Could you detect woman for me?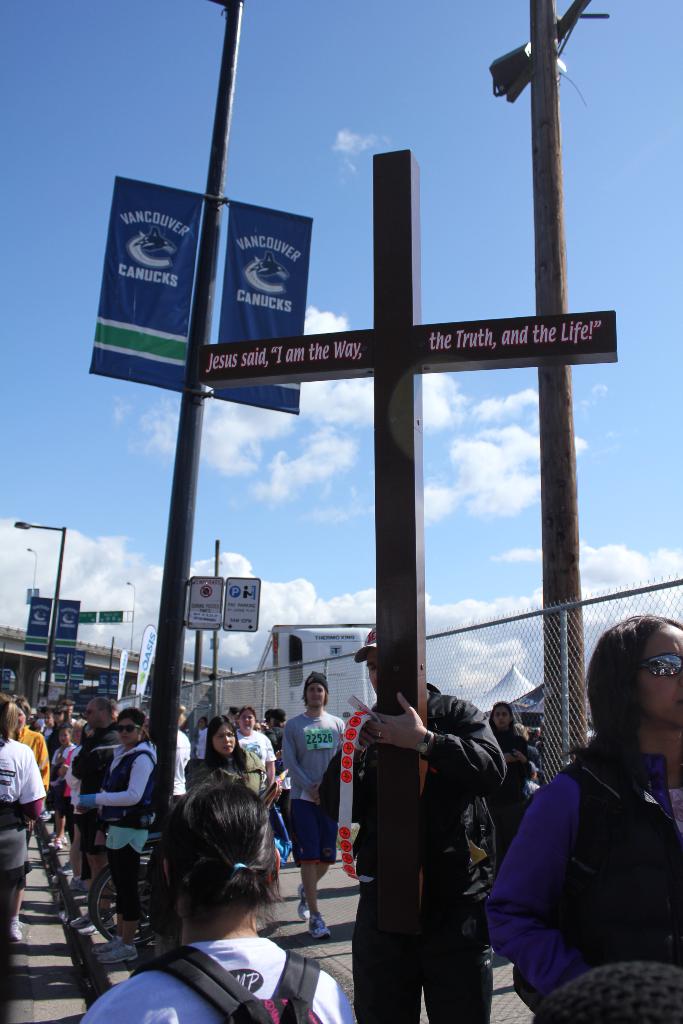
Detection result: [481,605,682,1023].
